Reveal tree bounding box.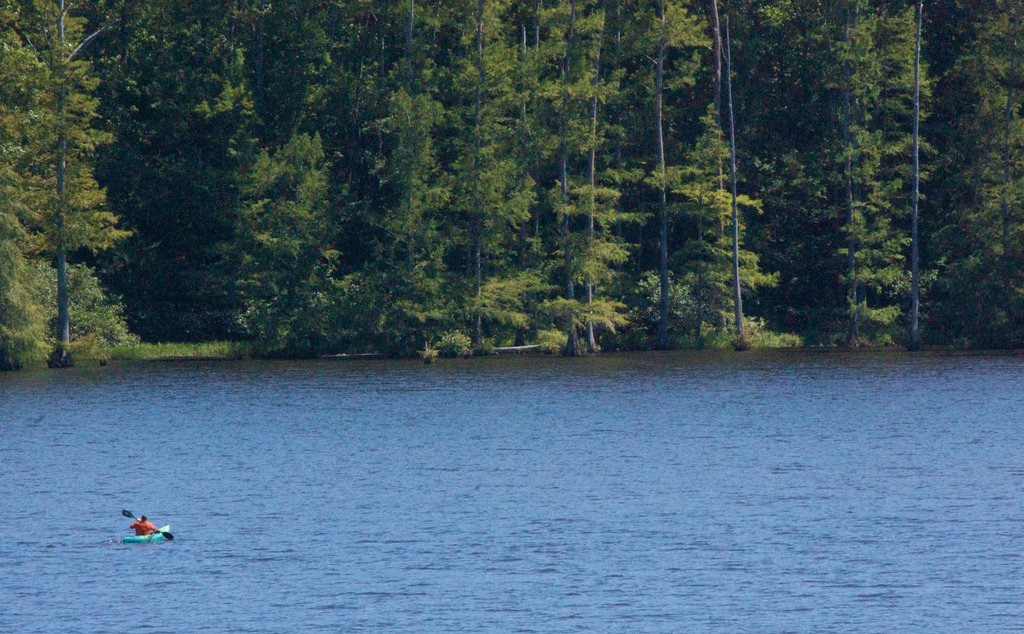
Revealed: (left=18, top=82, right=127, bottom=373).
